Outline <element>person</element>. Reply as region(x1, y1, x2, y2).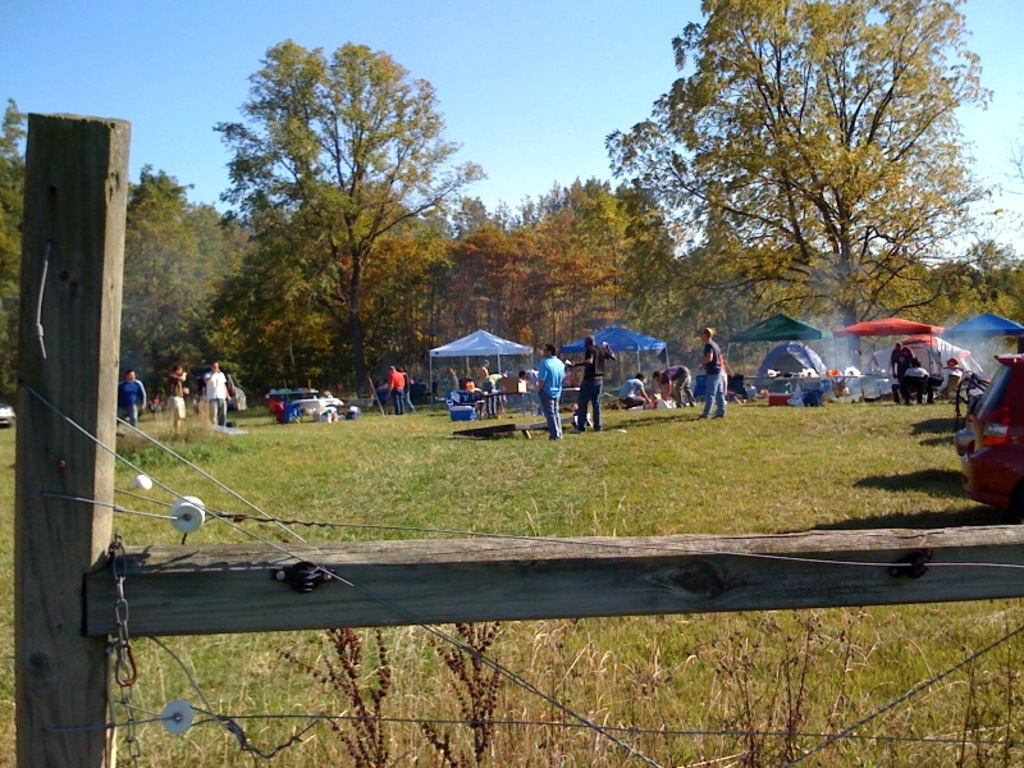
region(685, 324, 736, 422).
